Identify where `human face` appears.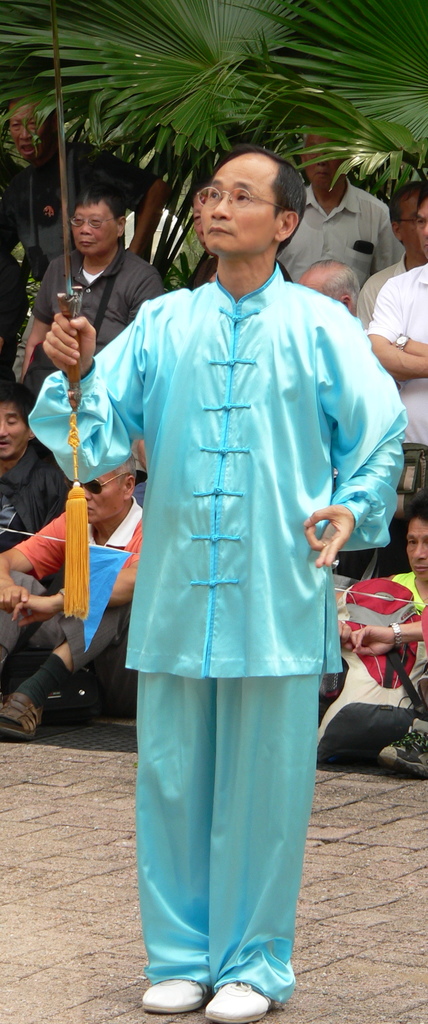
Appears at bbox=(9, 102, 44, 159).
